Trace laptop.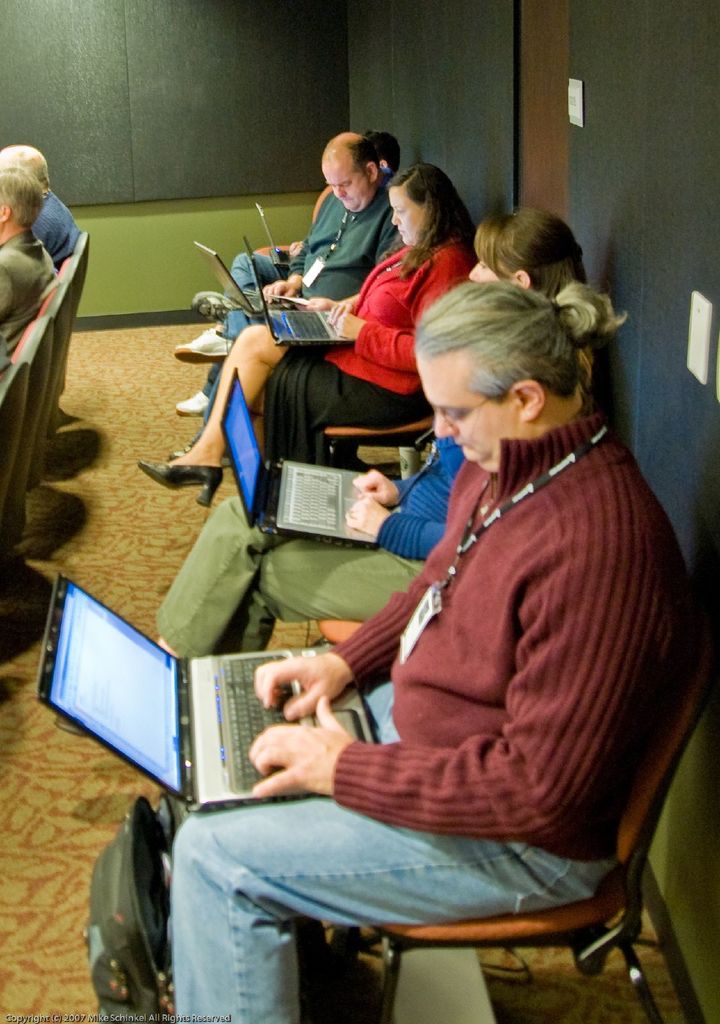
Traced to 19,595,371,835.
